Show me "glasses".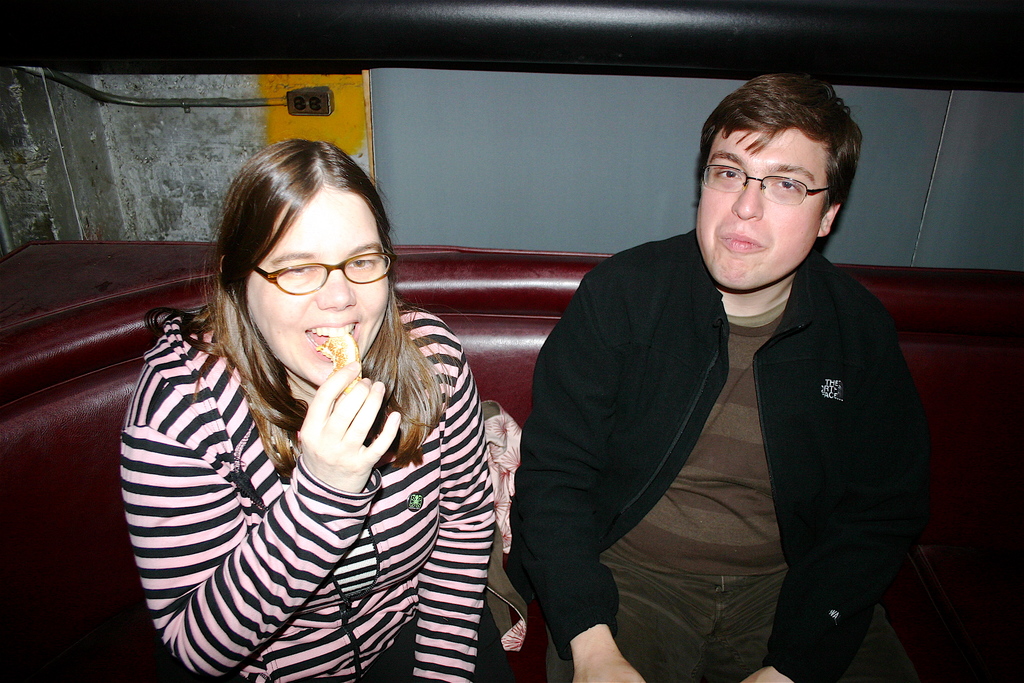
"glasses" is here: 241, 247, 388, 300.
